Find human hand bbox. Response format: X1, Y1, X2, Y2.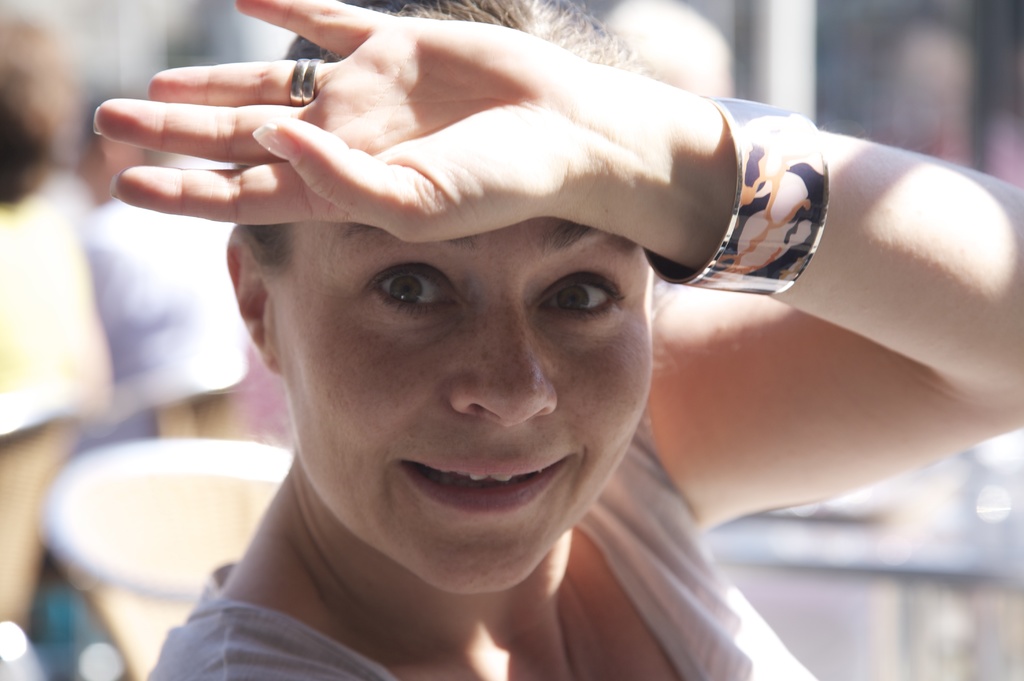
99, 16, 747, 270.
